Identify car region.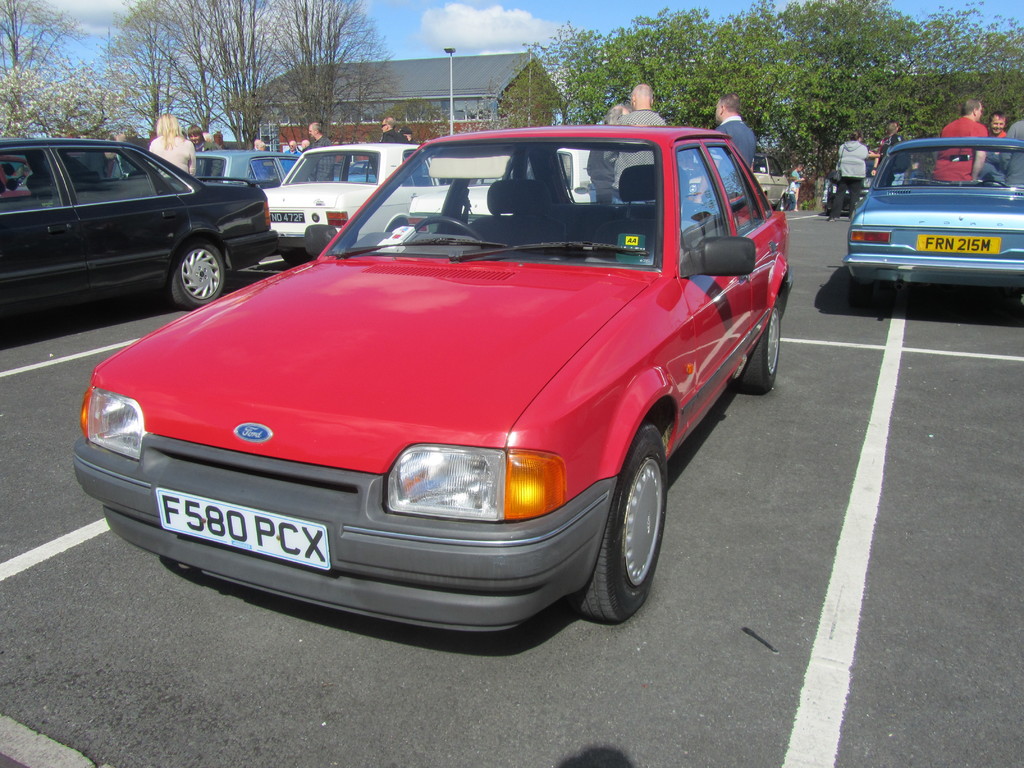
Region: {"x1": 848, "y1": 140, "x2": 1023, "y2": 285}.
